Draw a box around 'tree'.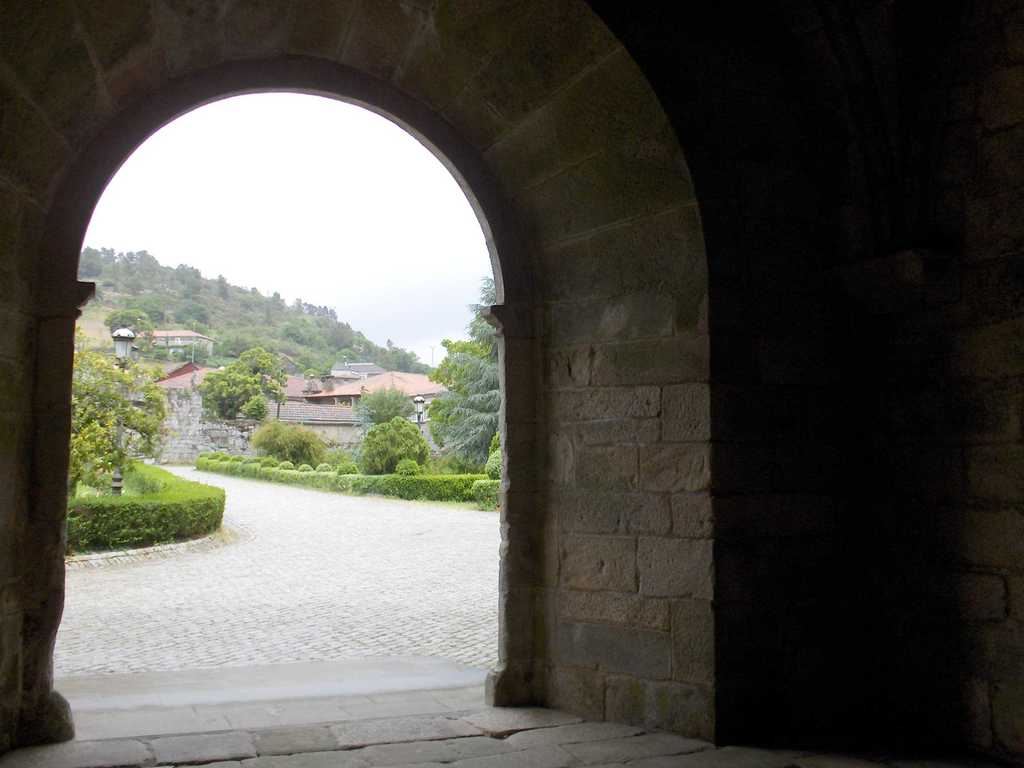
<region>193, 340, 295, 436</region>.
